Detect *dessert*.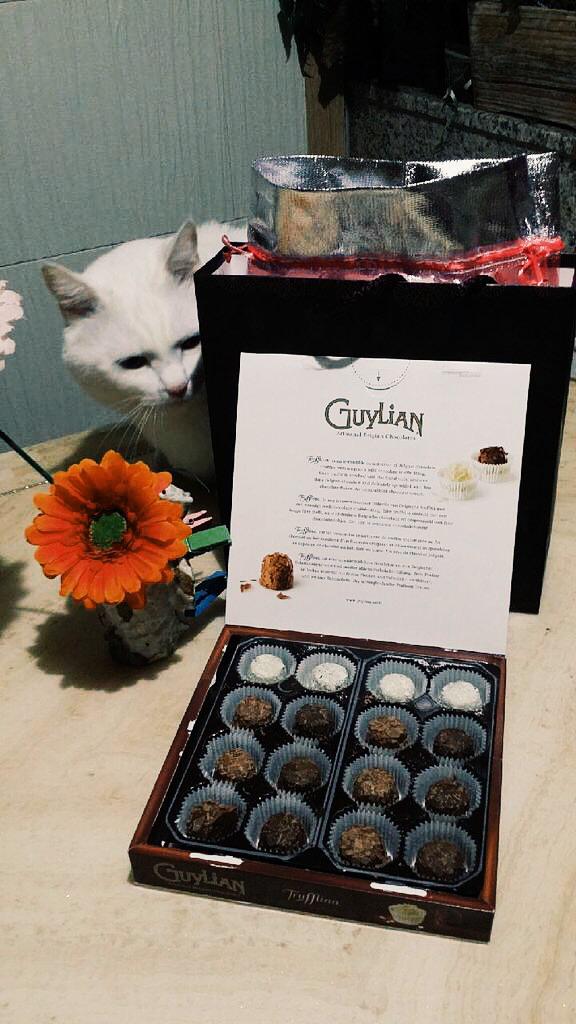
Detected at <region>440, 676, 481, 707</region>.
